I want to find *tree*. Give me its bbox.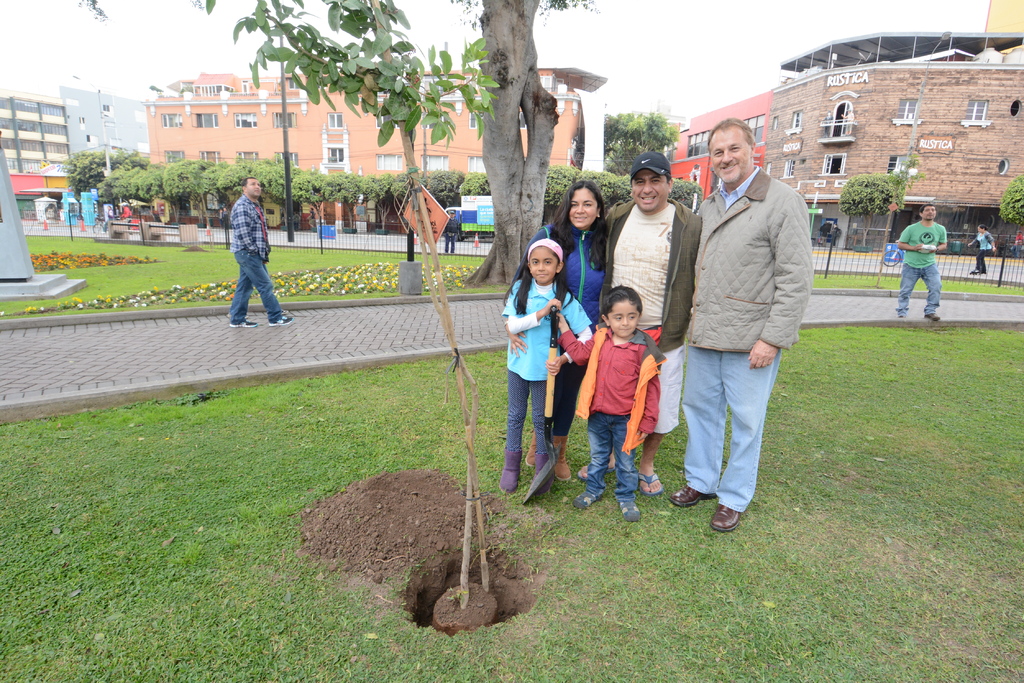
pyautogui.locateOnScreen(835, 173, 899, 248).
